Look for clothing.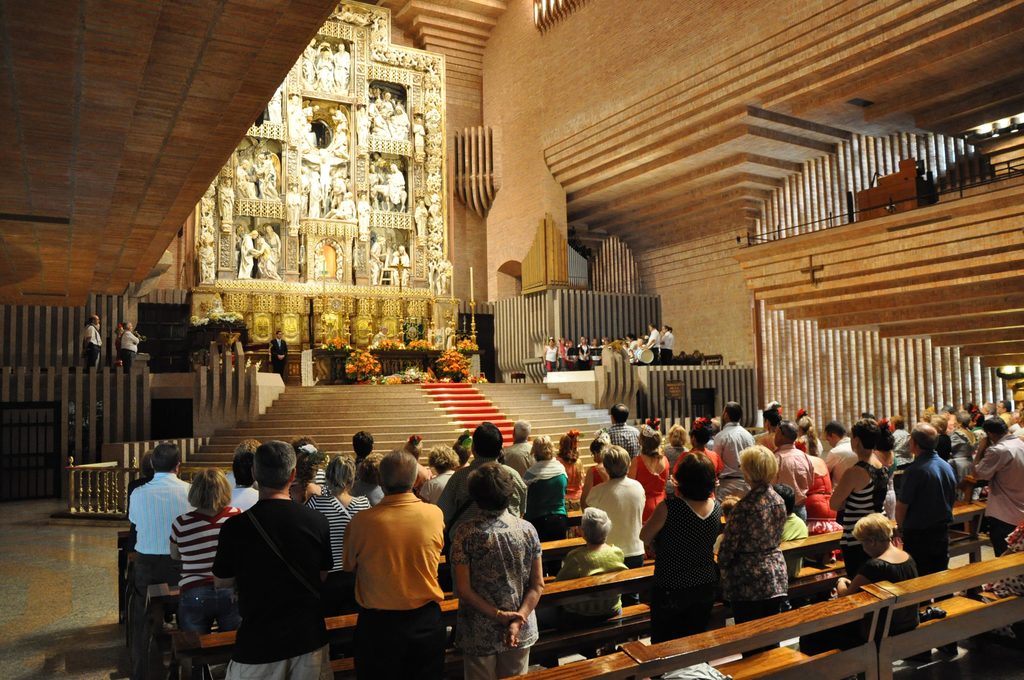
Found: 256 158 281 202.
